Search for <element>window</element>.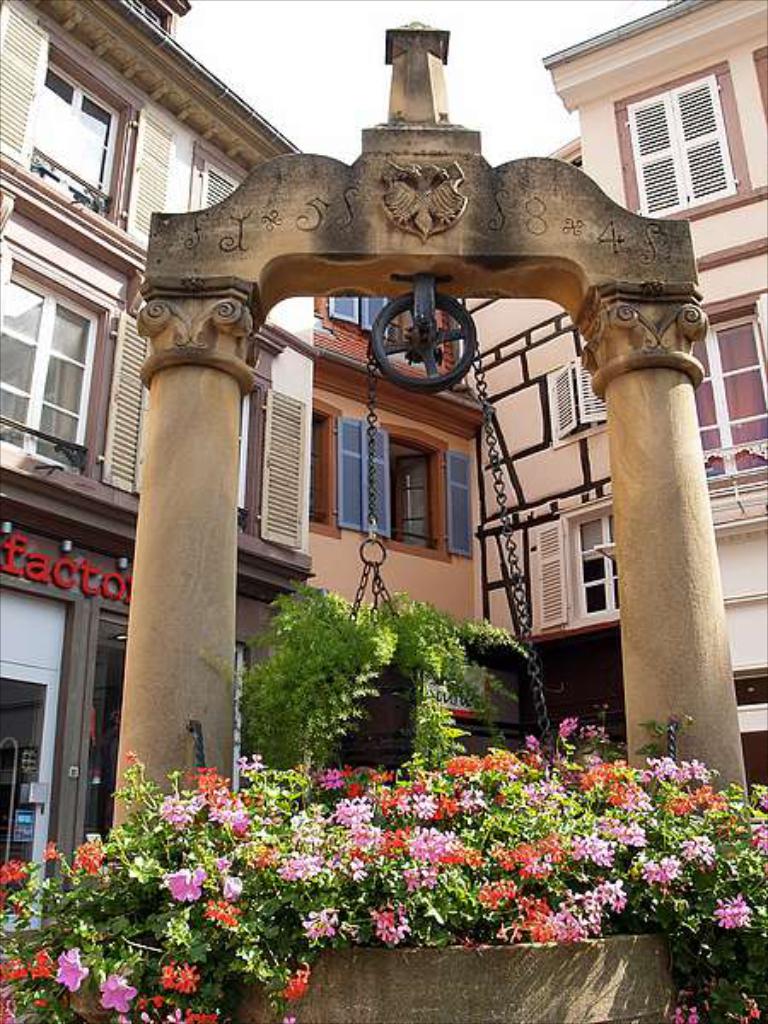
Found at box=[625, 63, 754, 224].
